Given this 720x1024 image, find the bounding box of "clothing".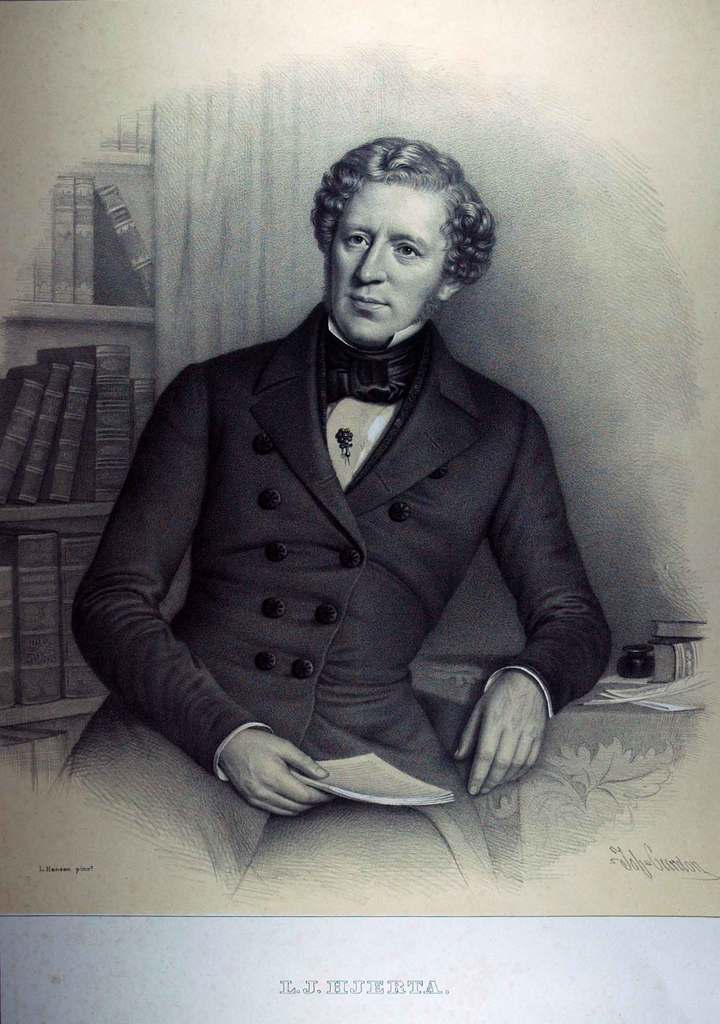
locate(76, 289, 645, 824).
